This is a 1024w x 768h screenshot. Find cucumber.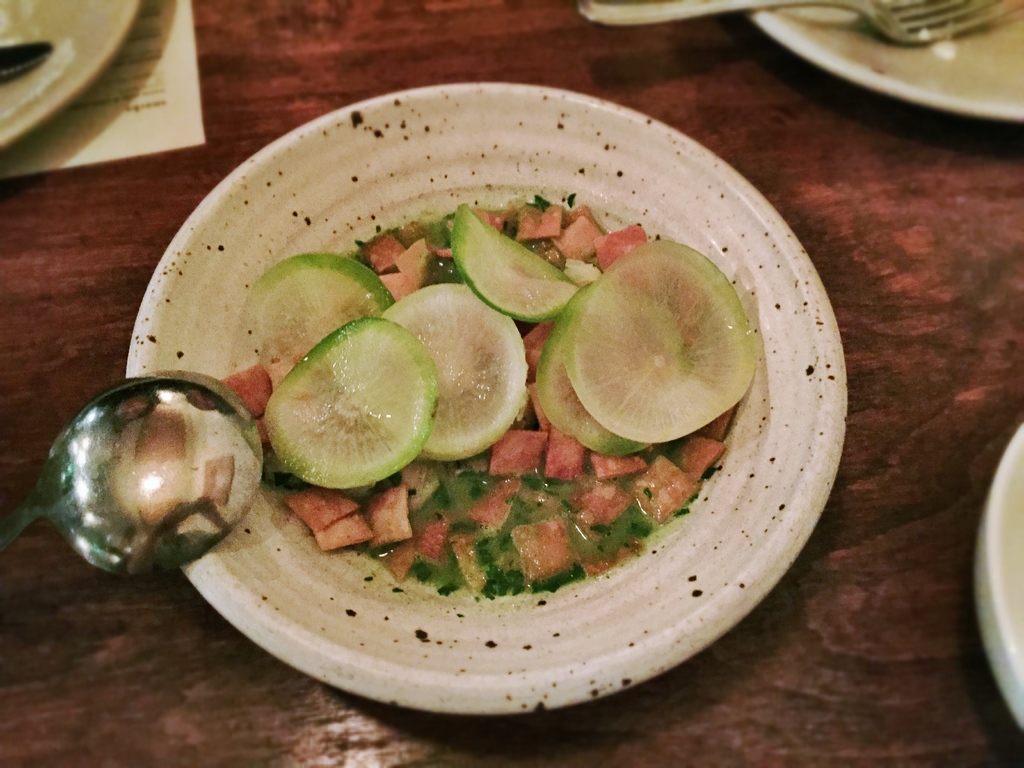
Bounding box: bbox=[257, 314, 444, 505].
